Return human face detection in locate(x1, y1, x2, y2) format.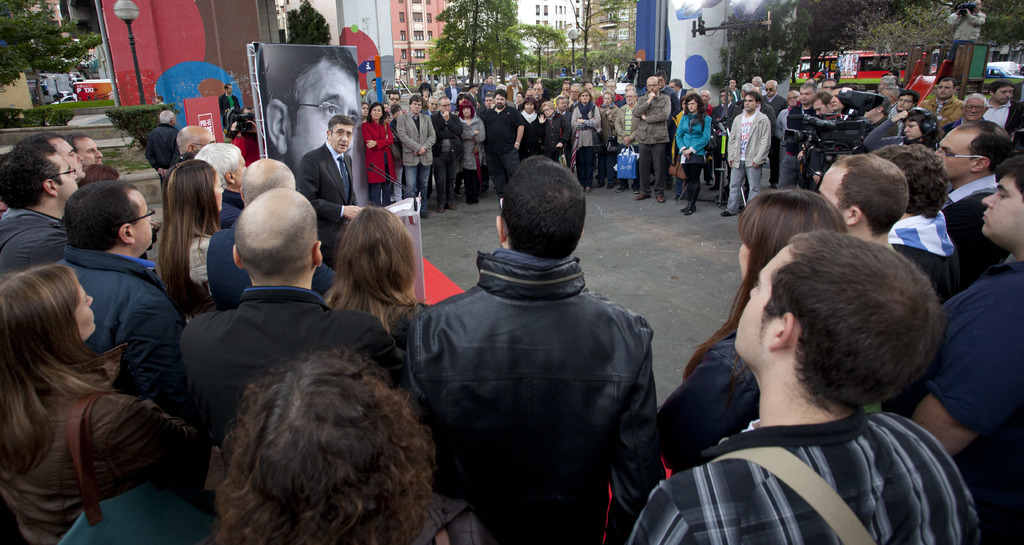
locate(881, 86, 899, 102).
